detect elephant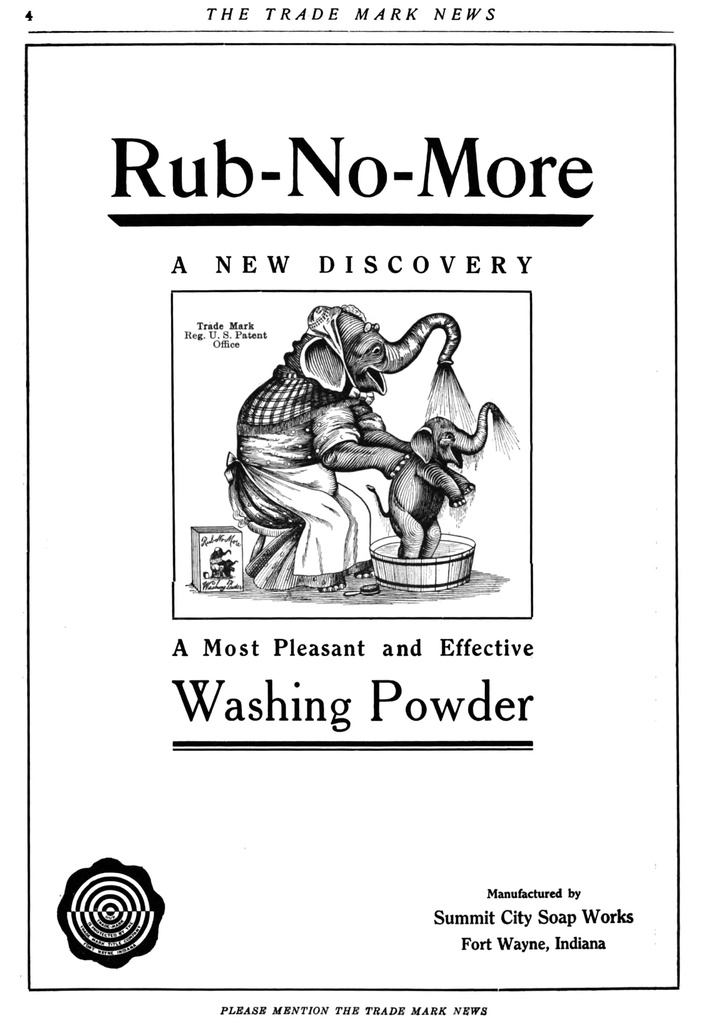
222:298:462:582
